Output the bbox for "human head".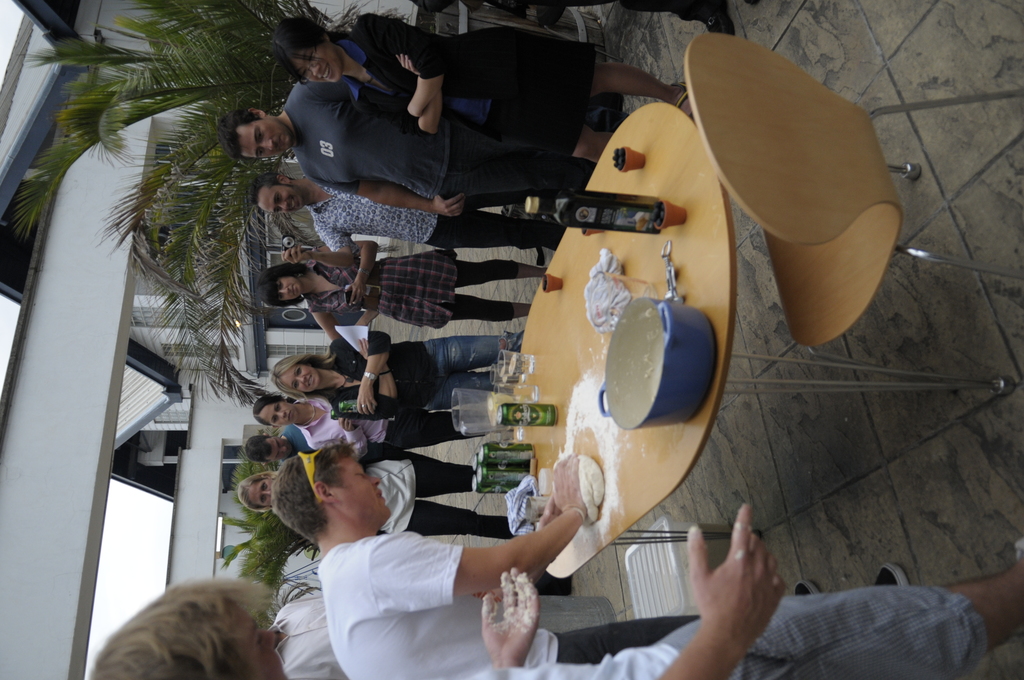
252:172:303:216.
